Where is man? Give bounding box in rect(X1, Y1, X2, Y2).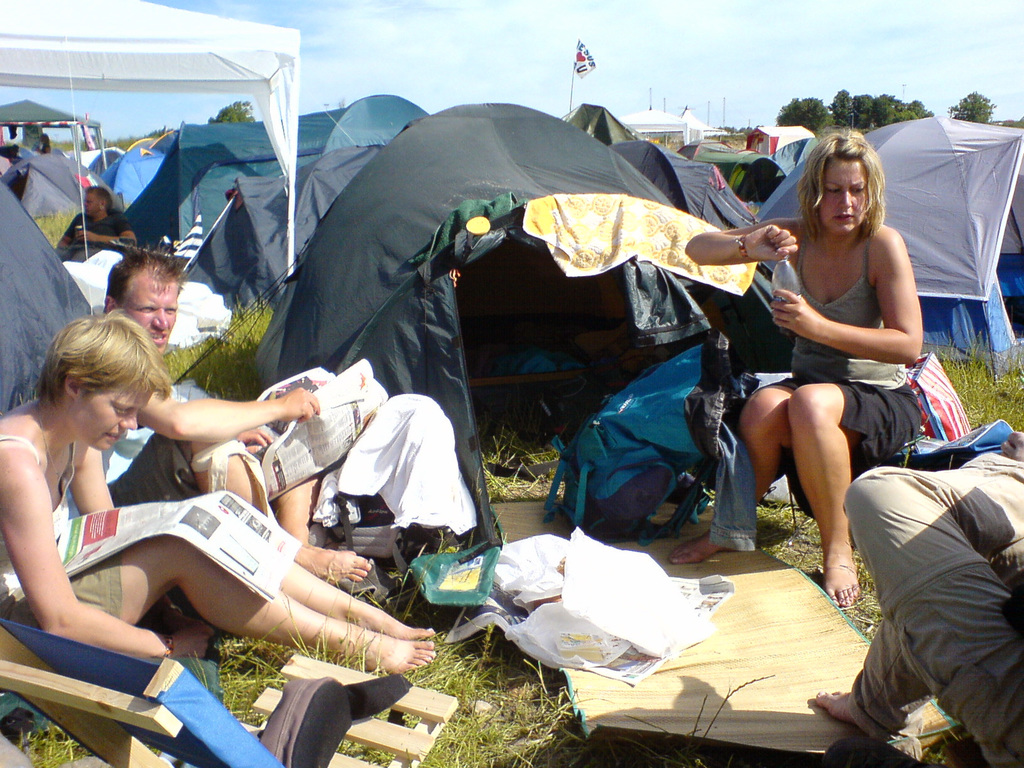
rect(95, 244, 371, 581).
